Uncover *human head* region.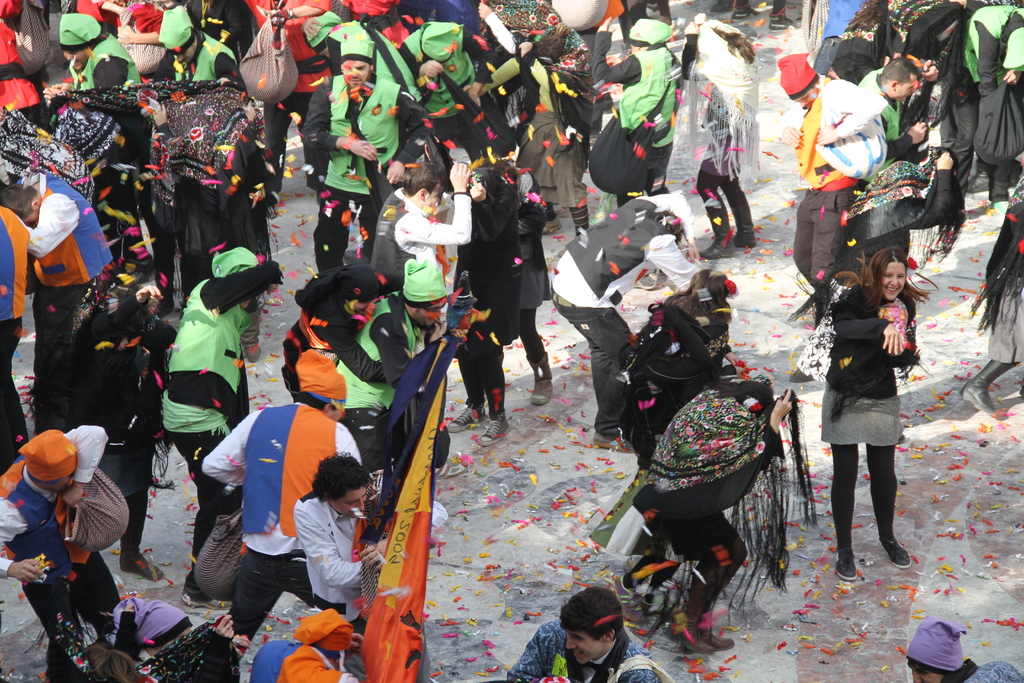
Uncovered: box=[335, 264, 381, 318].
